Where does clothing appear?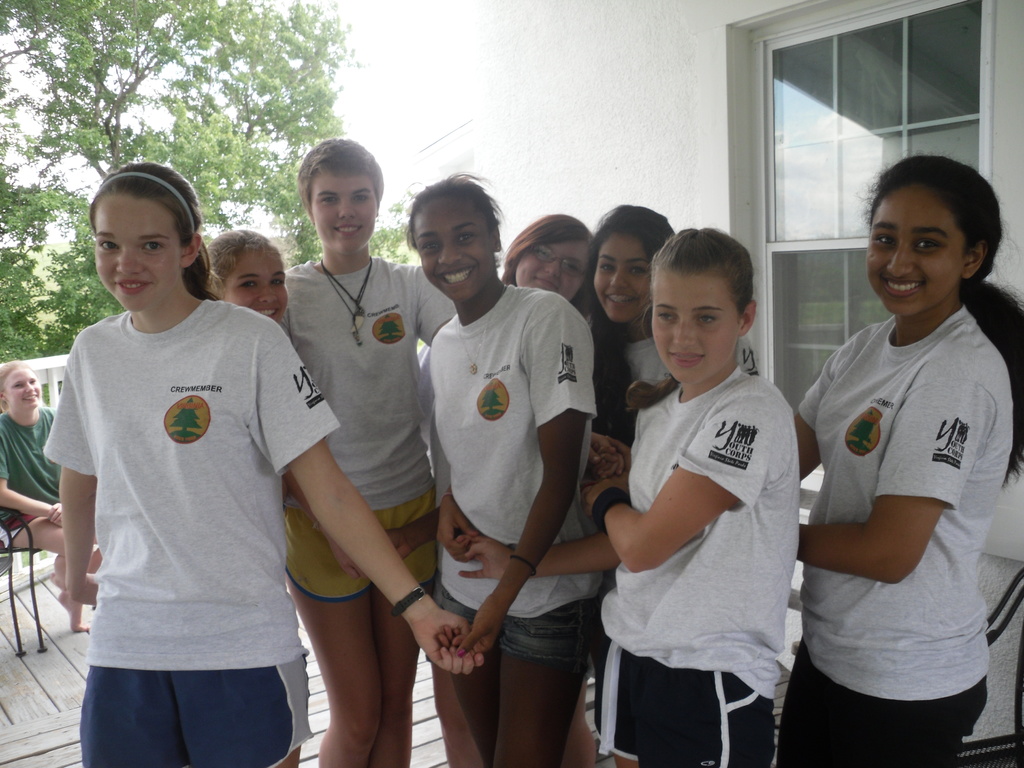
Appears at locate(436, 282, 600, 671).
